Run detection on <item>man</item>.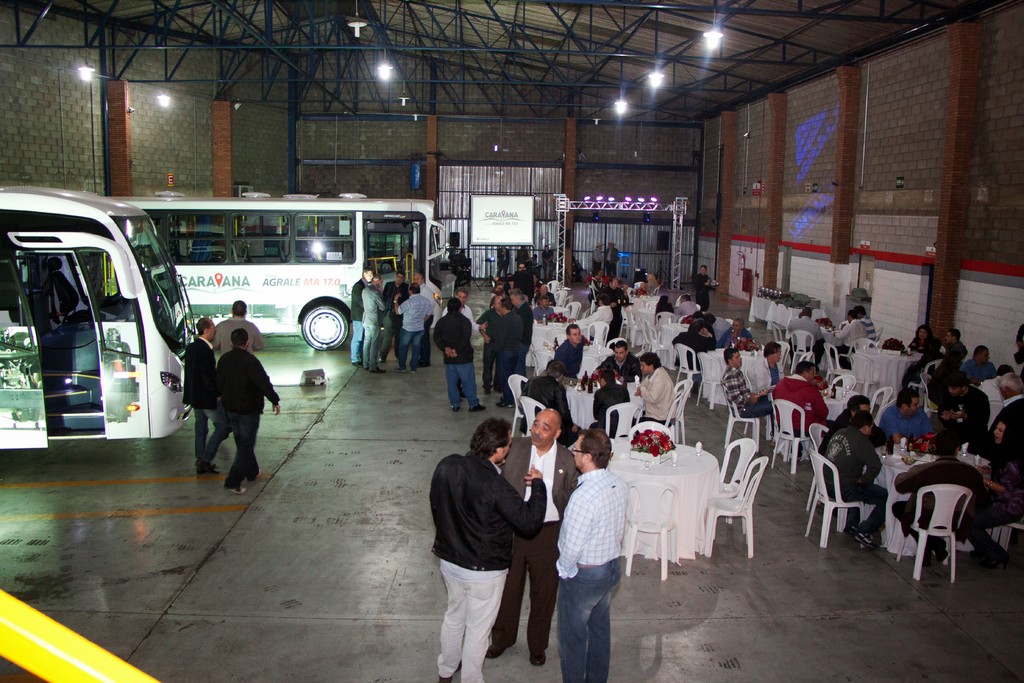
Result: bbox=[440, 300, 481, 421].
